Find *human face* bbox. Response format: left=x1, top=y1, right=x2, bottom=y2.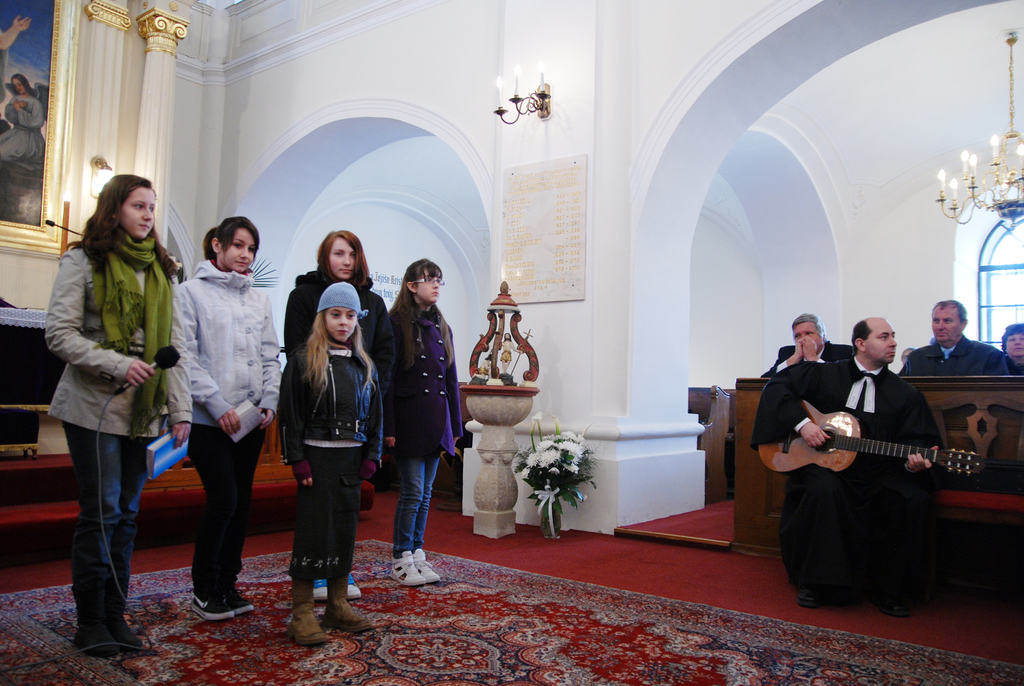
left=324, top=306, right=358, bottom=342.
